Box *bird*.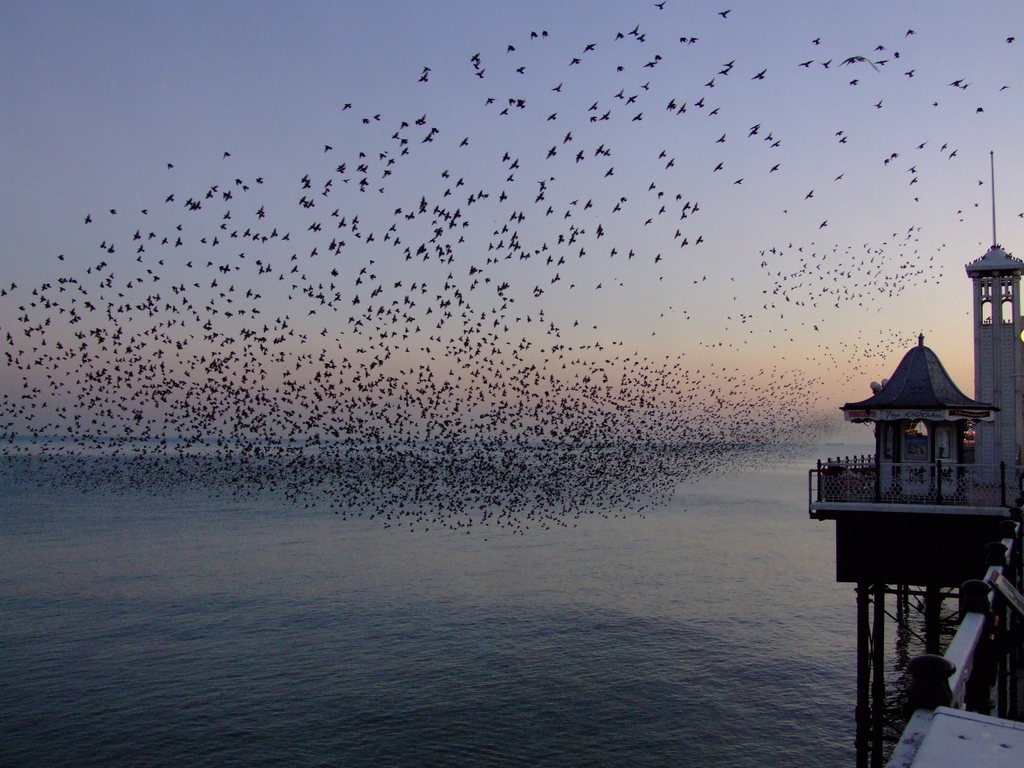
[720,56,735,67].
